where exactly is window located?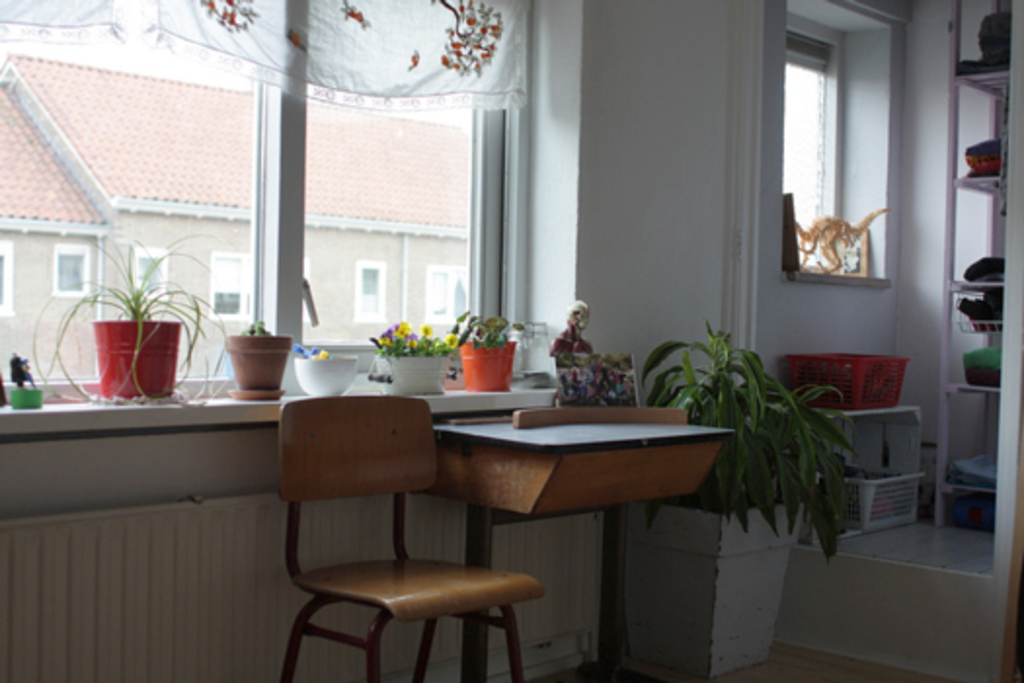
Its bounding box is {"x1": 425, "y1": 263, "x2": 464, "y2": 322}.
